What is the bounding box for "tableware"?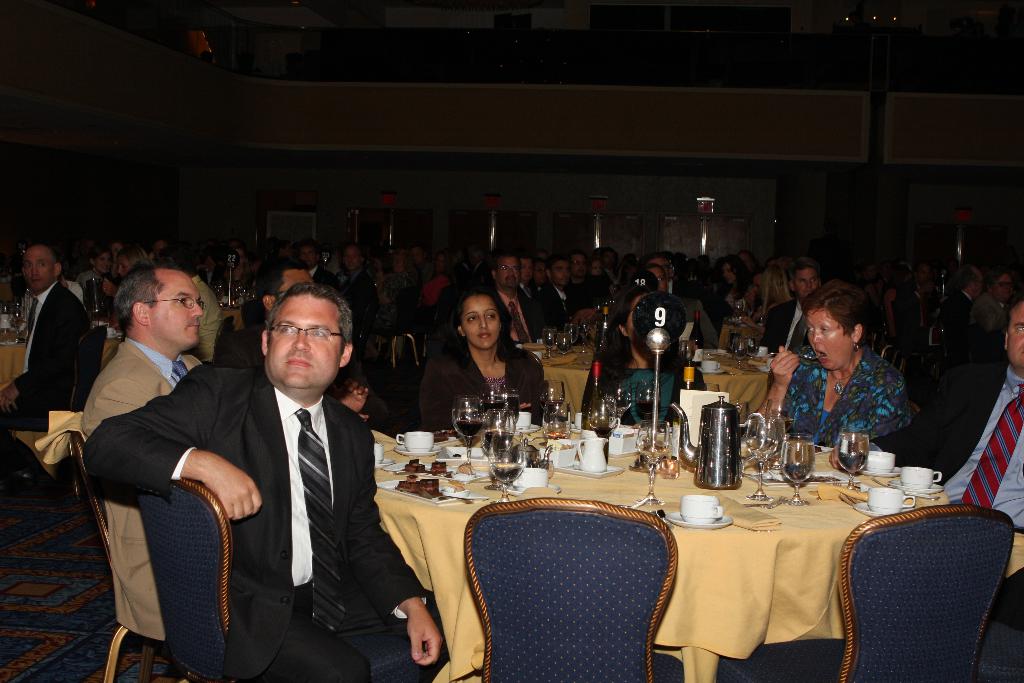
(666, 491, 732, 530).
